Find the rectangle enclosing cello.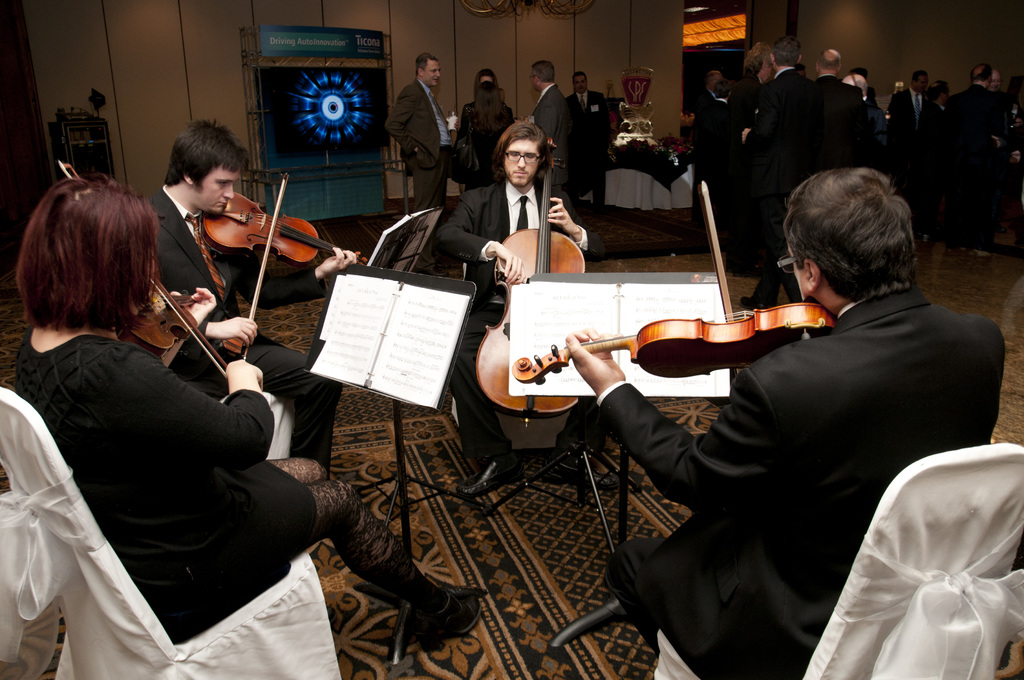
rect(471, 140, 582, 432).
